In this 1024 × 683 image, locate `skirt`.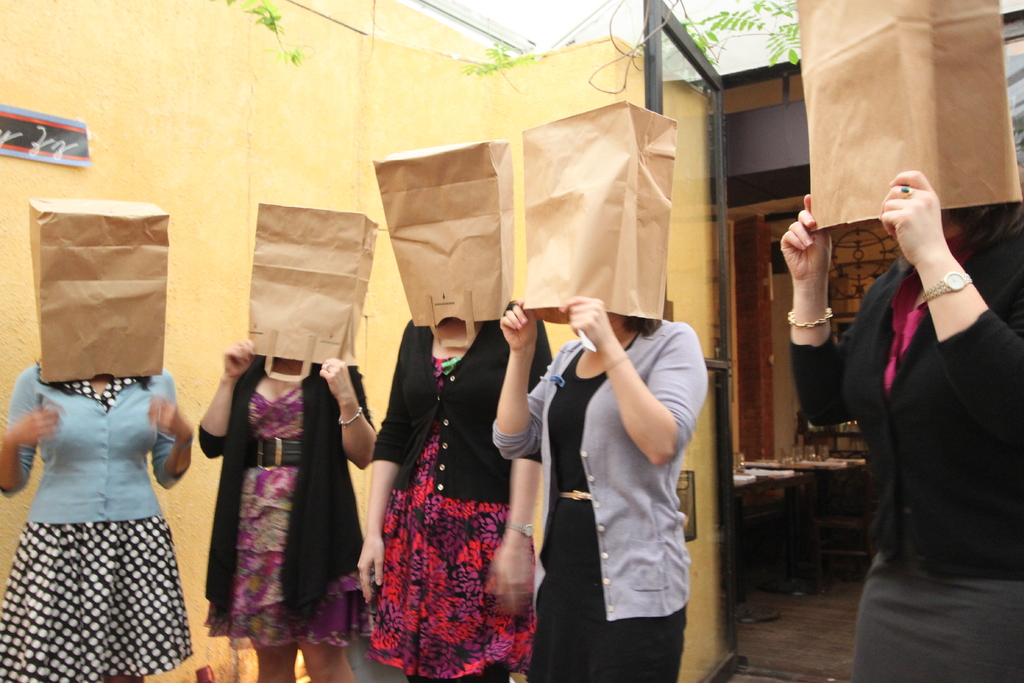
Bounding box: <region>0, 516, 195, 682</region>.
